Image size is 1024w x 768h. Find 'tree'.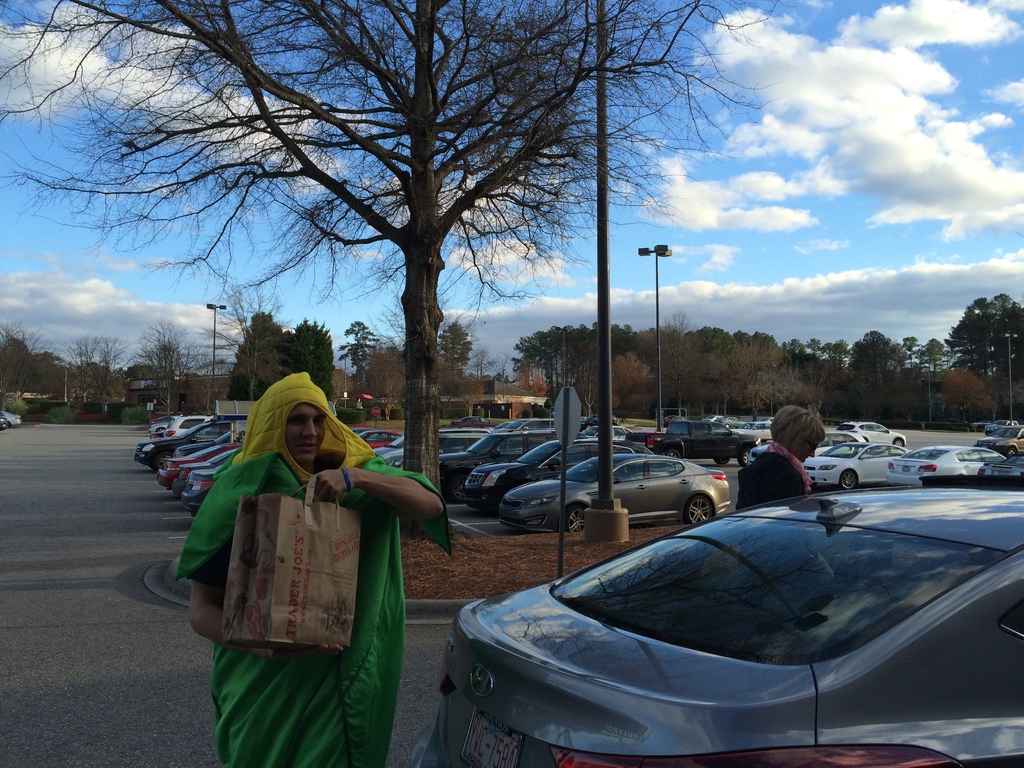
region(0, 320, 51, 404).
